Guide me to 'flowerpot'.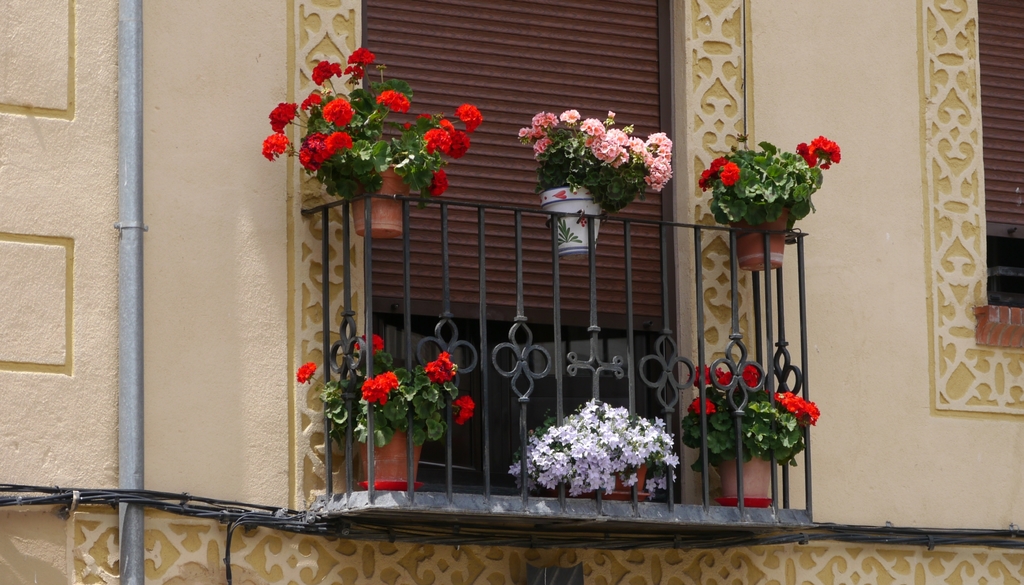
Guidance: detection(735, 209, 801, 270).
